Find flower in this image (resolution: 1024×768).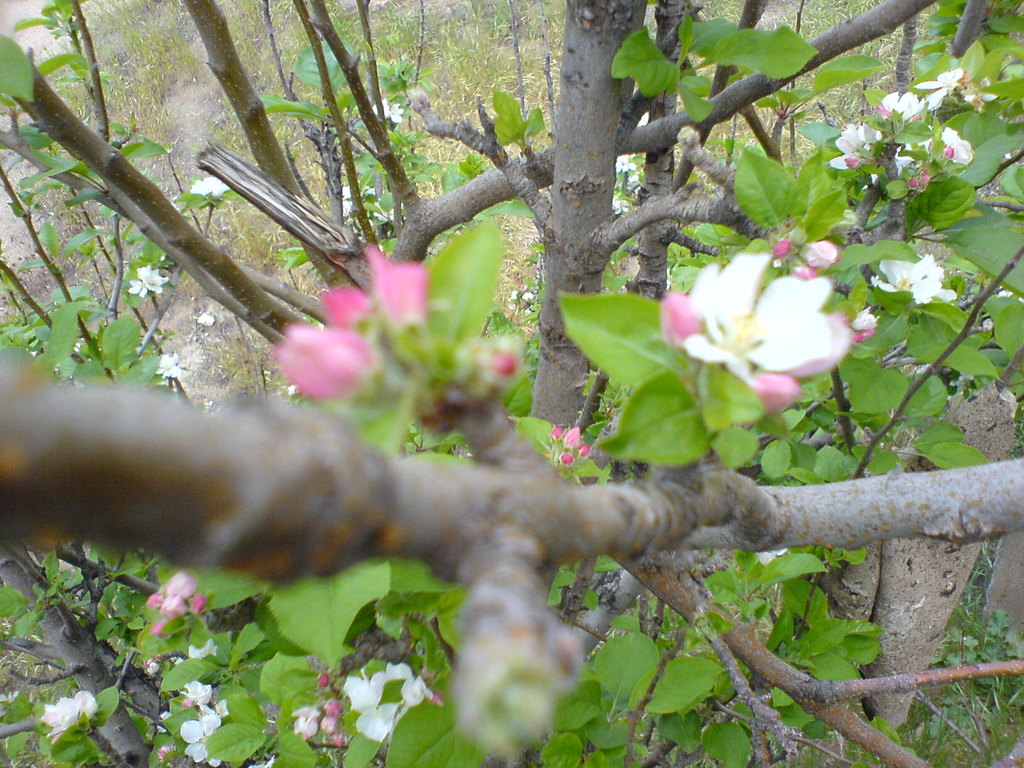
868, 254, 961, 310.
